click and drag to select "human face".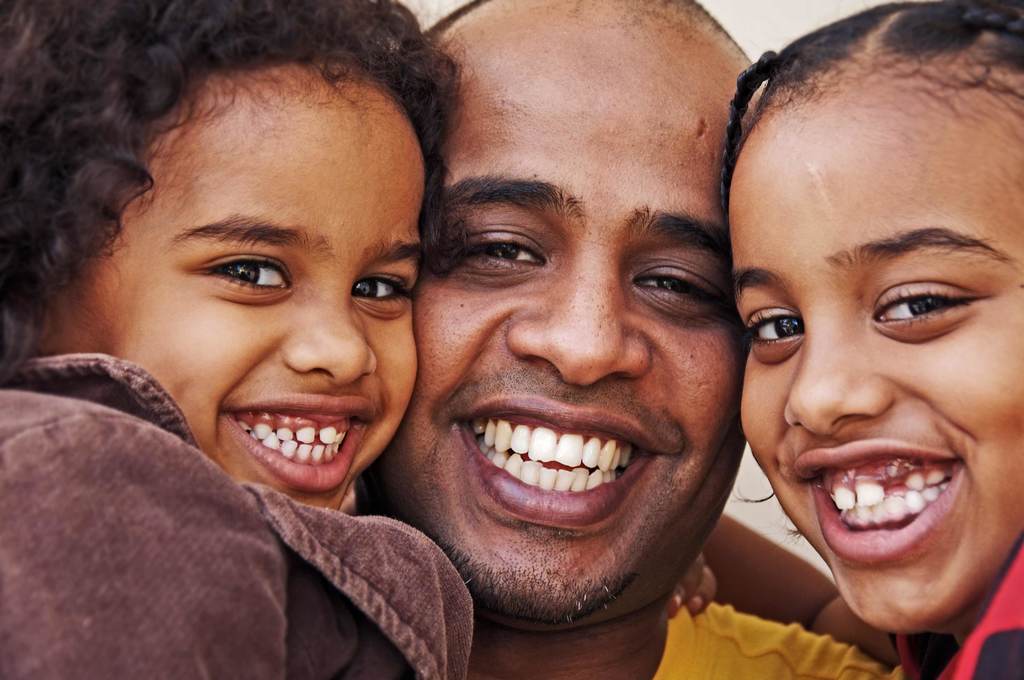
Selection: pyautogui.locateOnScreen(358, 40, 745, 631).
